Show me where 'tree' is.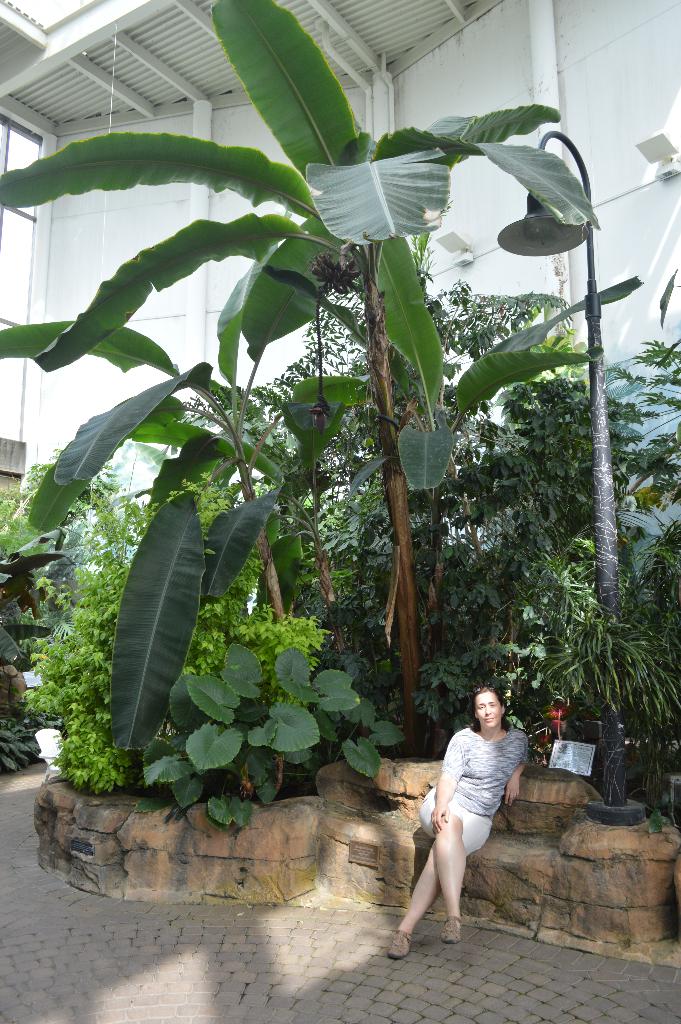
'tree' is at <bbox>0, 44, 662, 876</bbox>.
